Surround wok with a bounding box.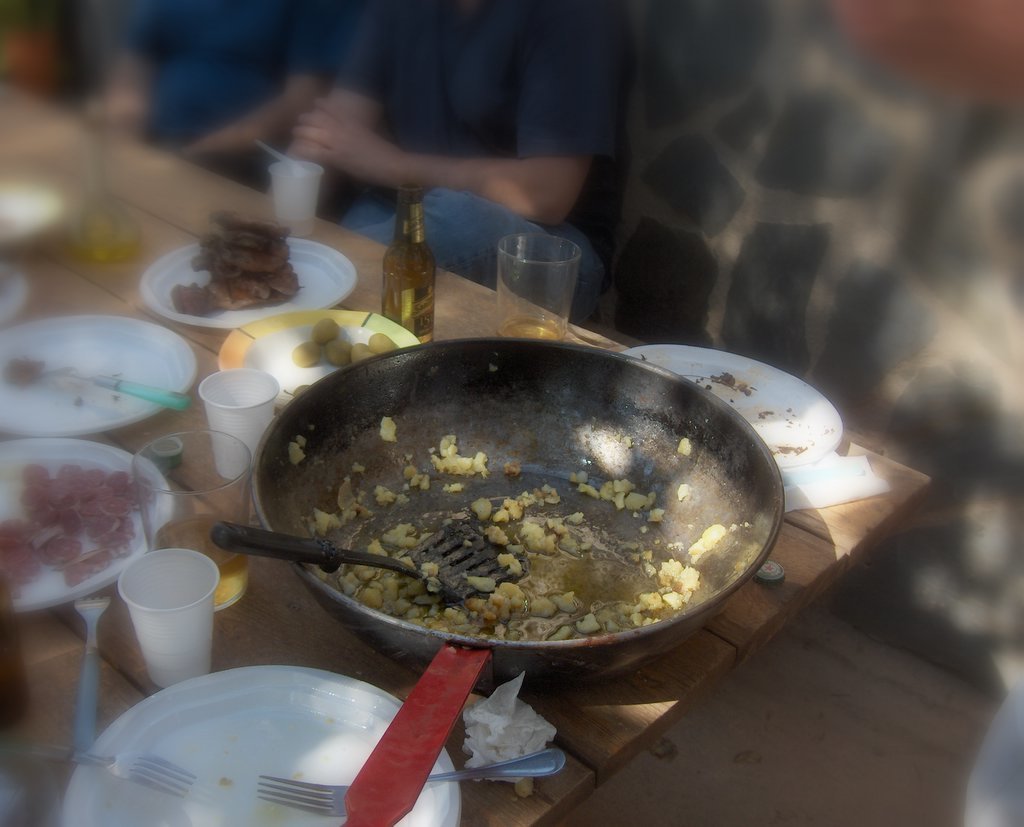
[x1=247, y1=334, x2=789, y2=826].
